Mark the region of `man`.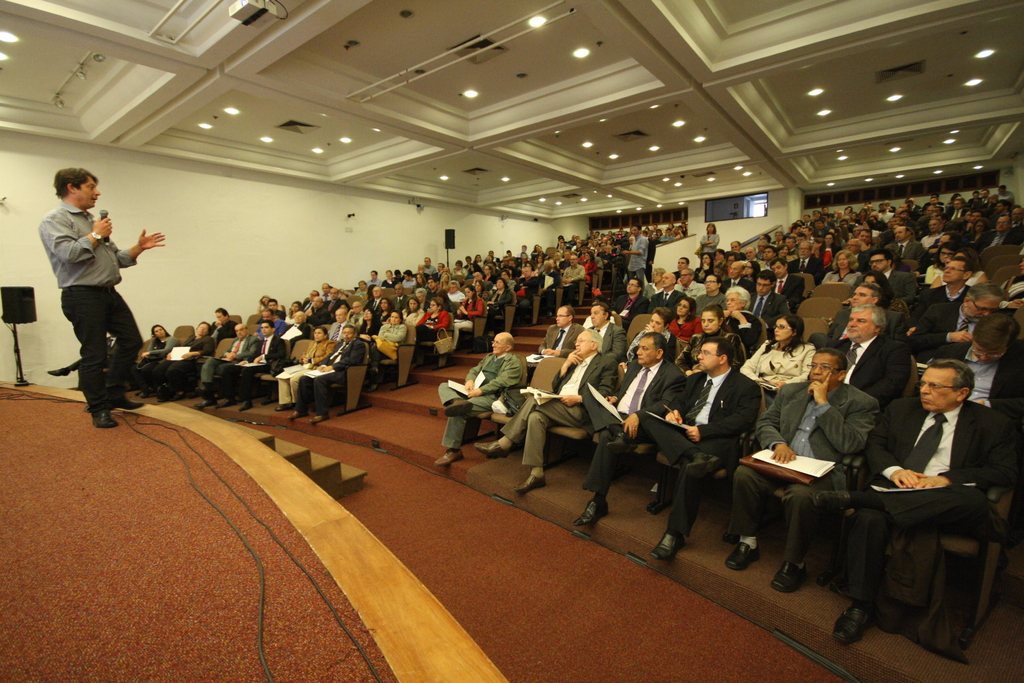
Region: 673, 268, 704, 298.
